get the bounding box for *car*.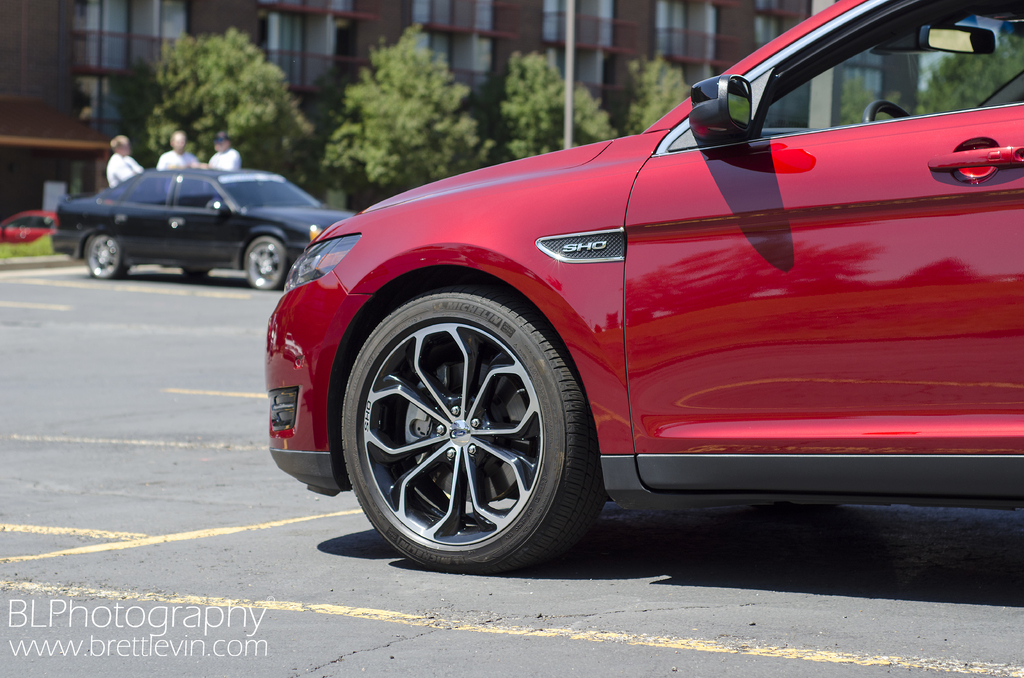
259,0,1023,572.
